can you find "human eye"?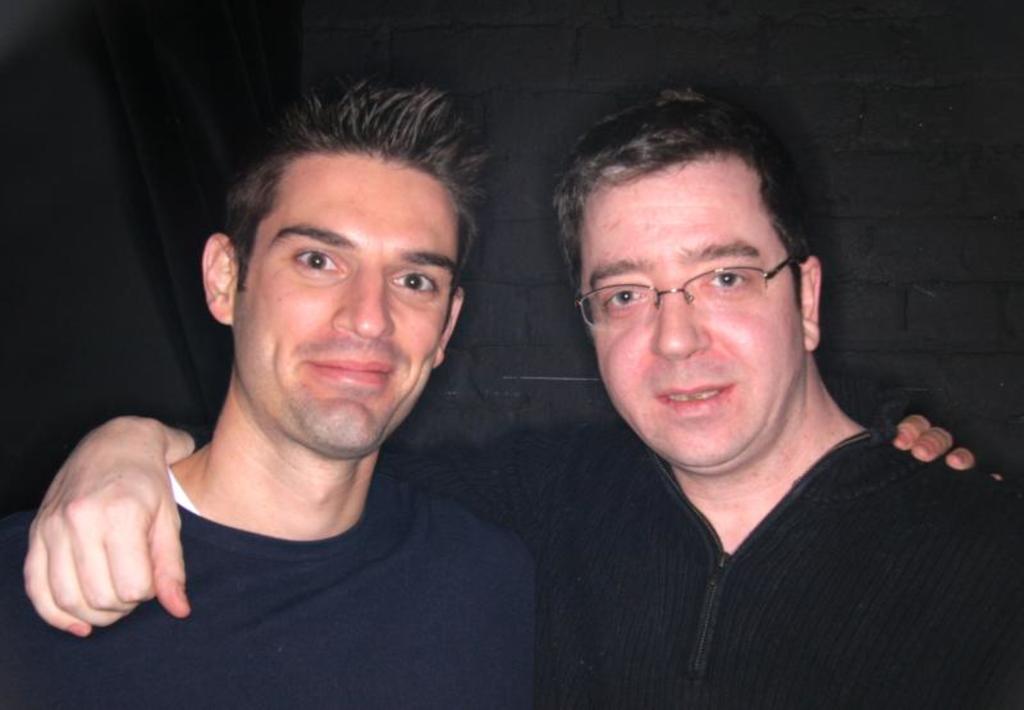
Yes, bounding box: [608, 283, 653, 311].
